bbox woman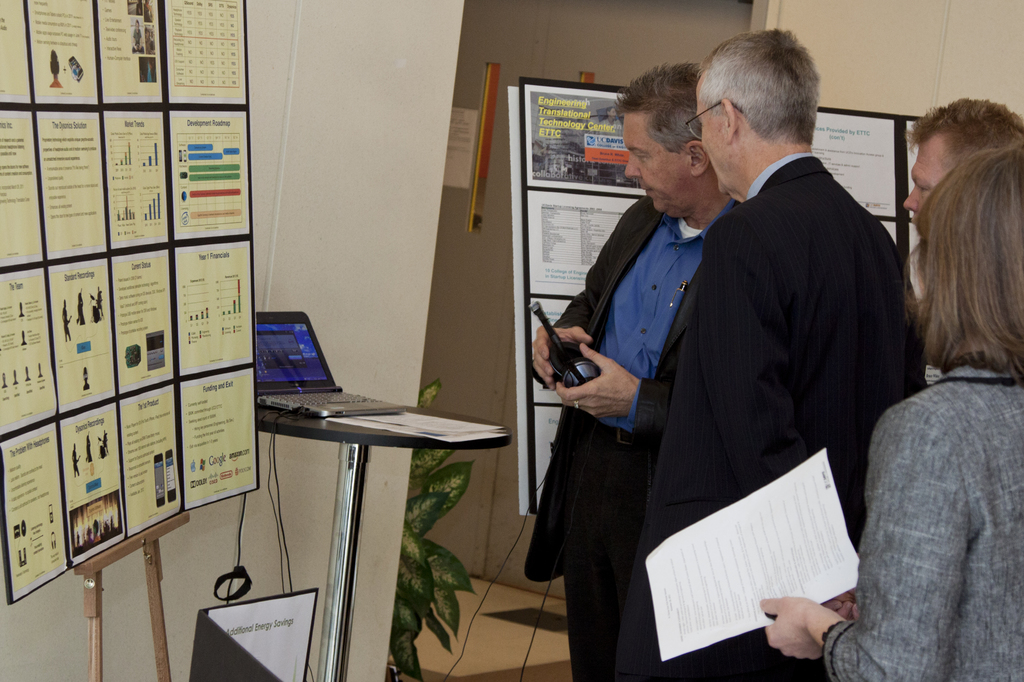
region(602, 106, 621, 131)
